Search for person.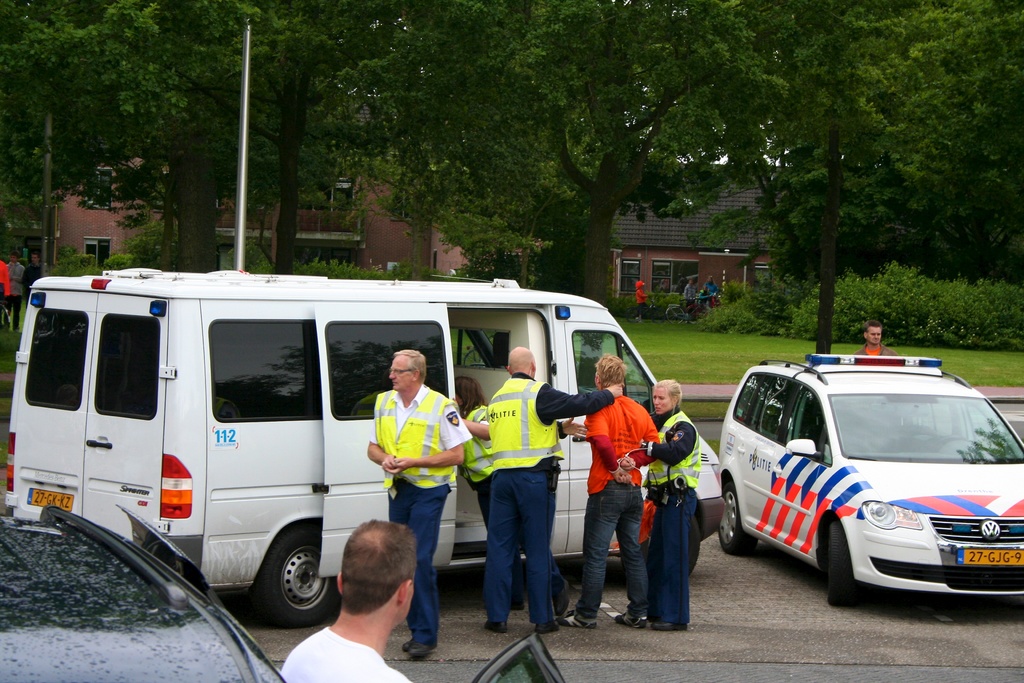
Found at {"left": 365, "top": 346, "right": 460, "bottom": 660}.
